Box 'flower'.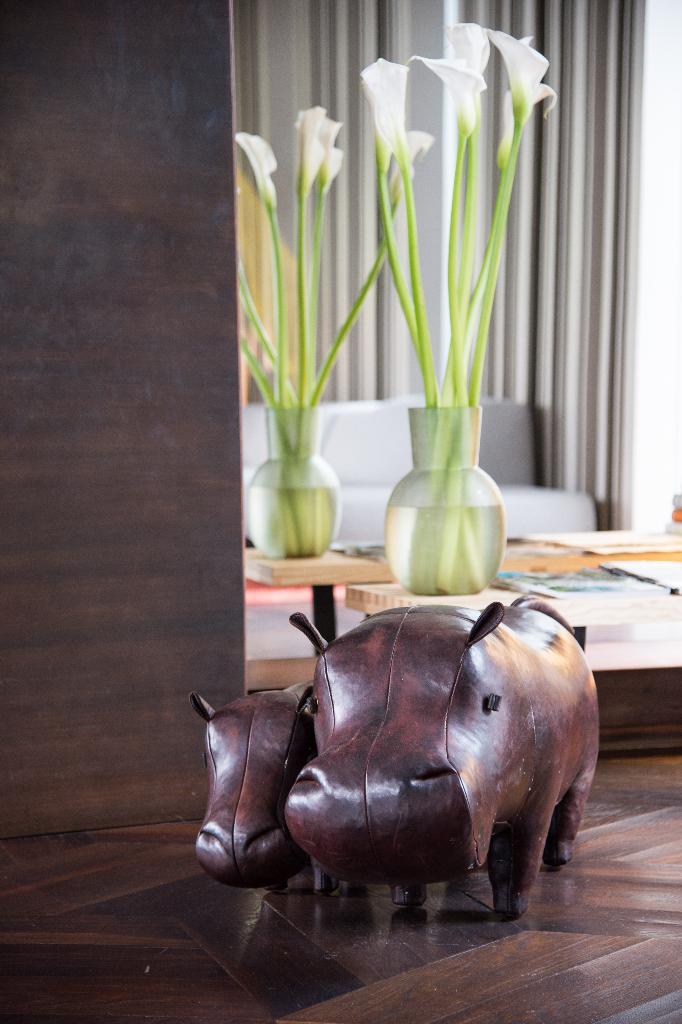
Rect(489, 24, 561, 123).
